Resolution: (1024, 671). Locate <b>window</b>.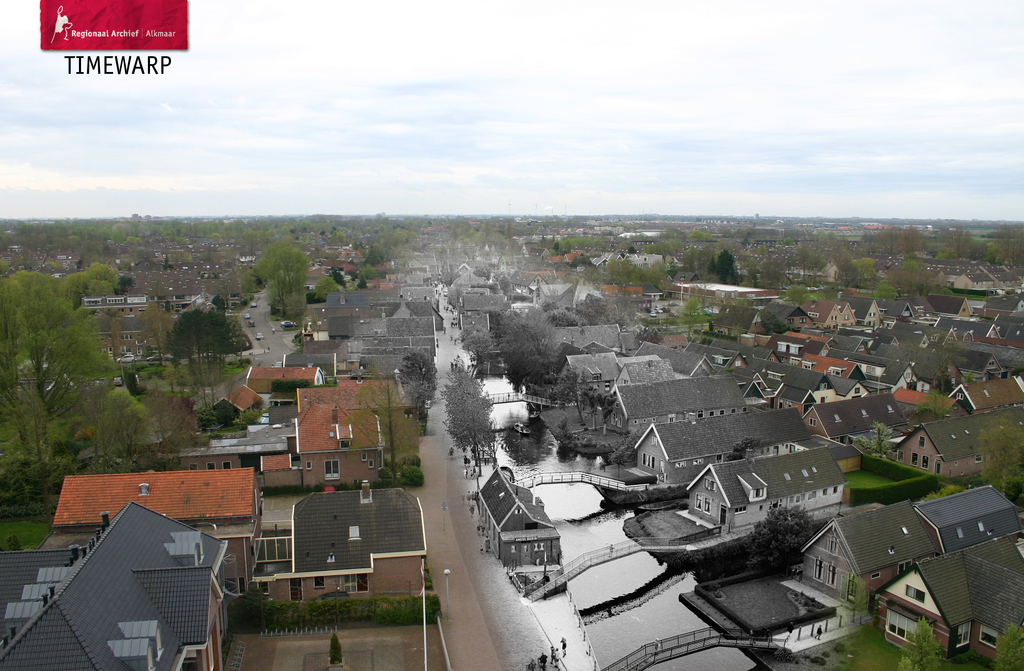
crop(316, 376, 326, 385).
